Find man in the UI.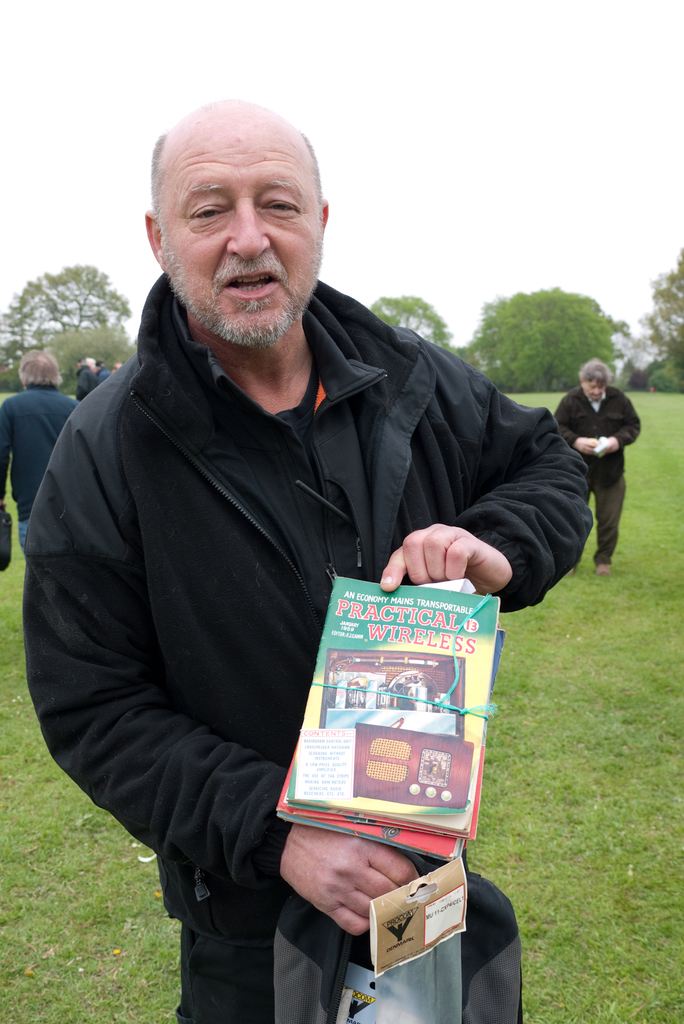
UI element at (x1=551, y1=357, x2=639, y2=576).
